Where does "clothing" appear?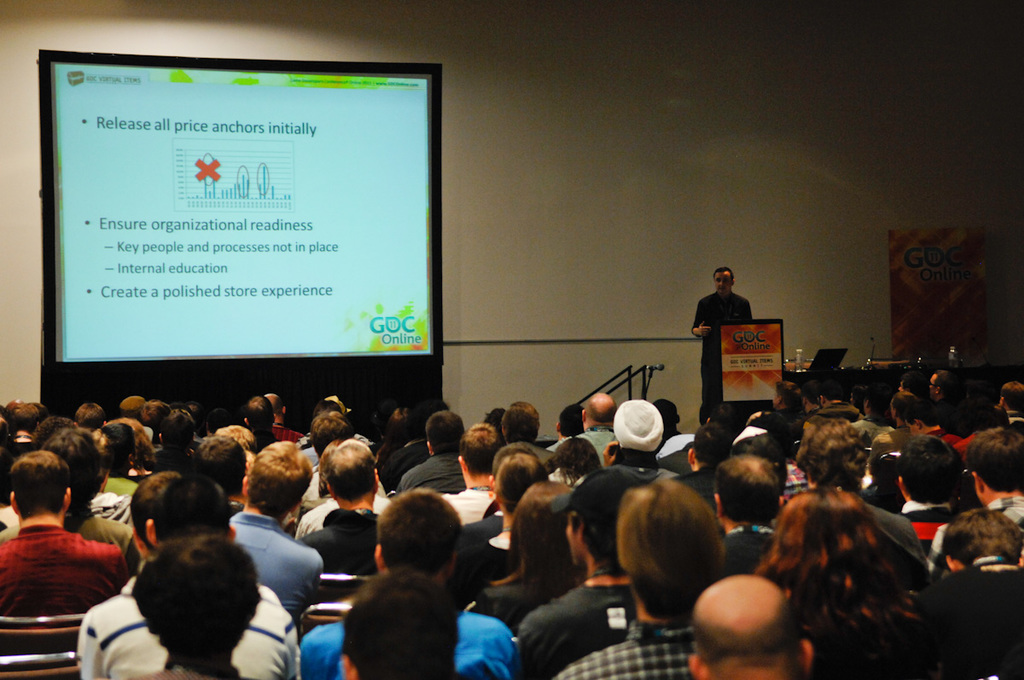
Appears at locate(75, 564, 303, 679).
